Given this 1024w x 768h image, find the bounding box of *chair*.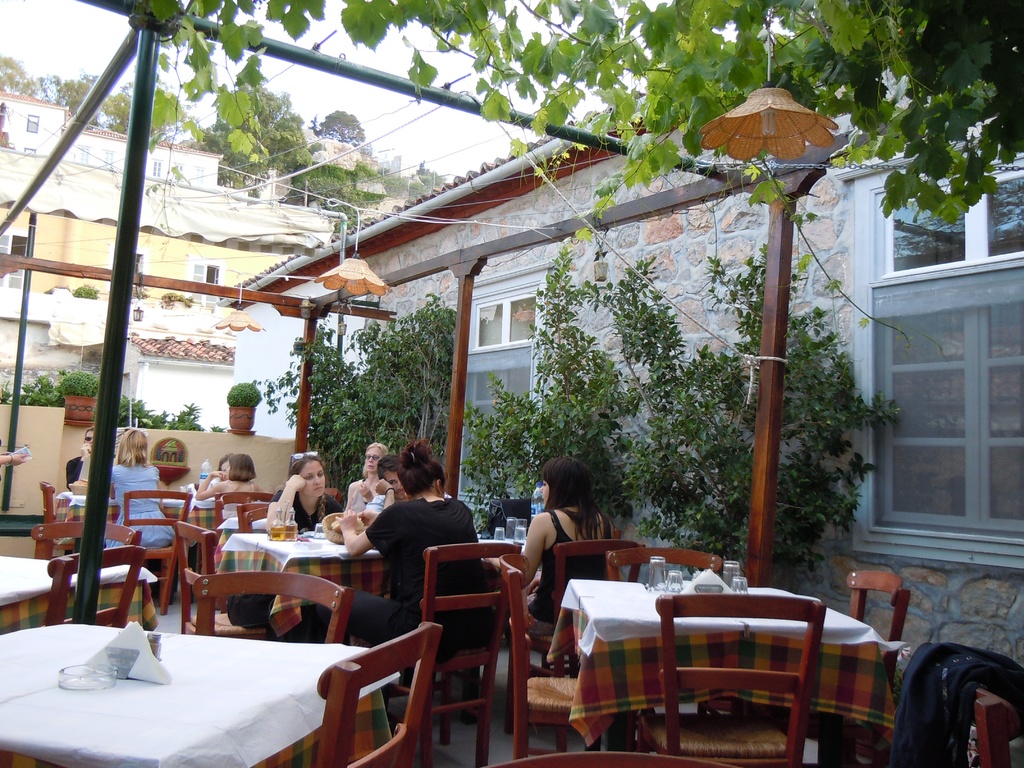
45, 543, 147, 631.
